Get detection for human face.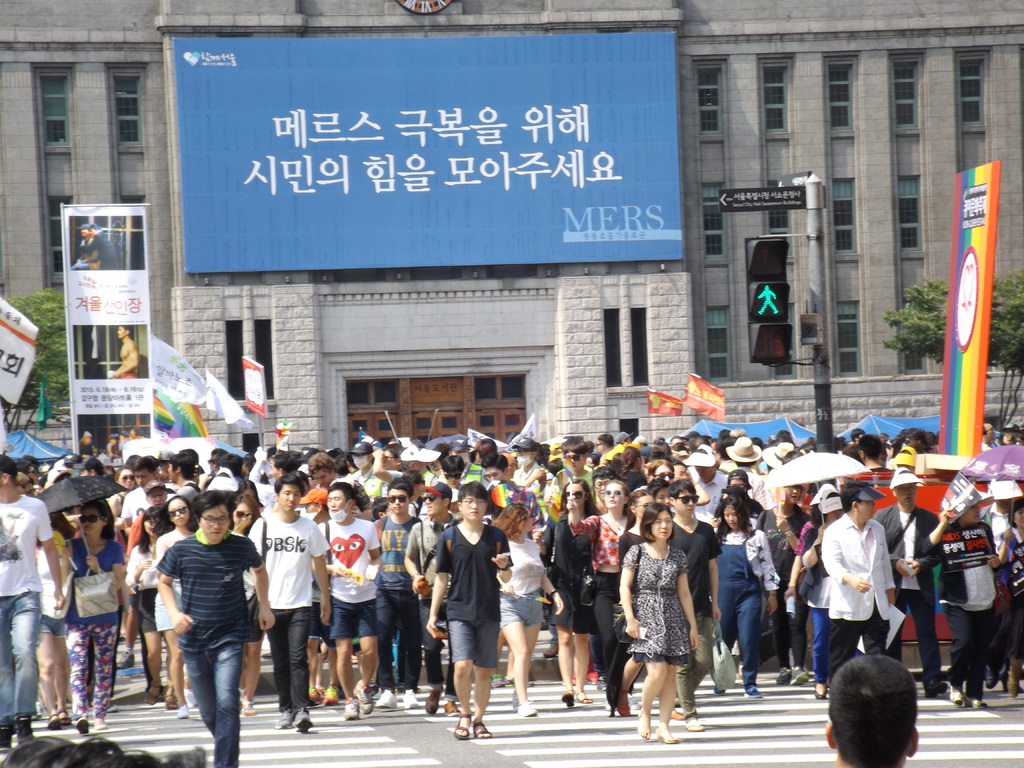
Detection: 328/491/345/517.
